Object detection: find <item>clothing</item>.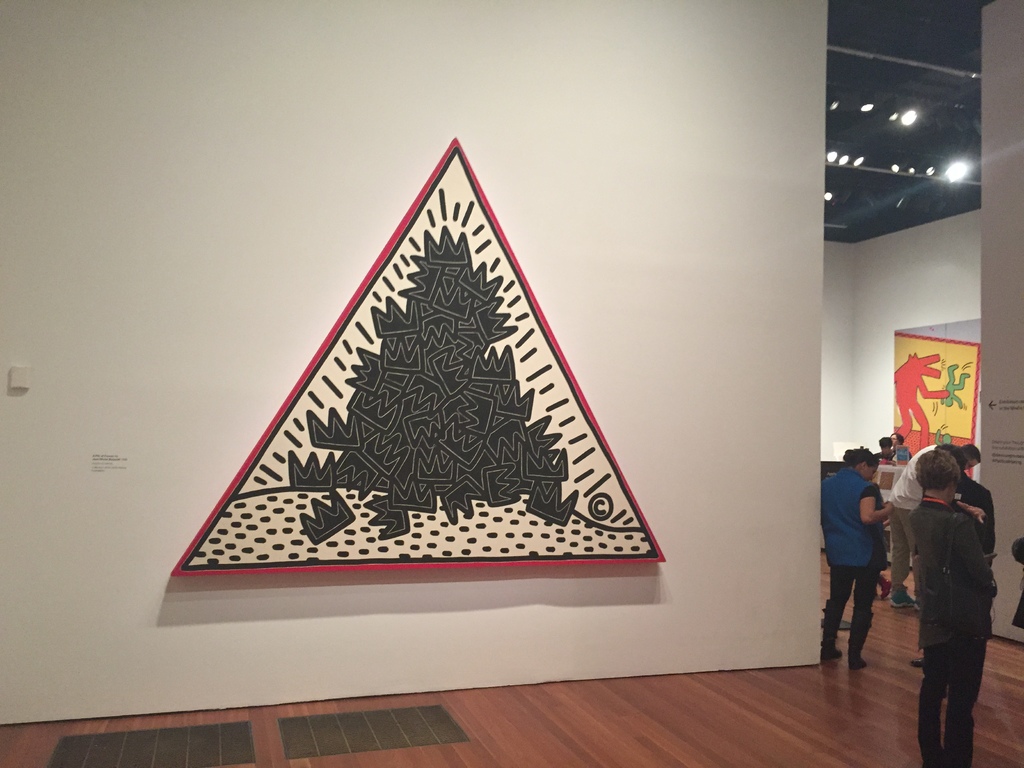
{"left": 900, "top": 495, "right": 989, "bottom": 767}.
